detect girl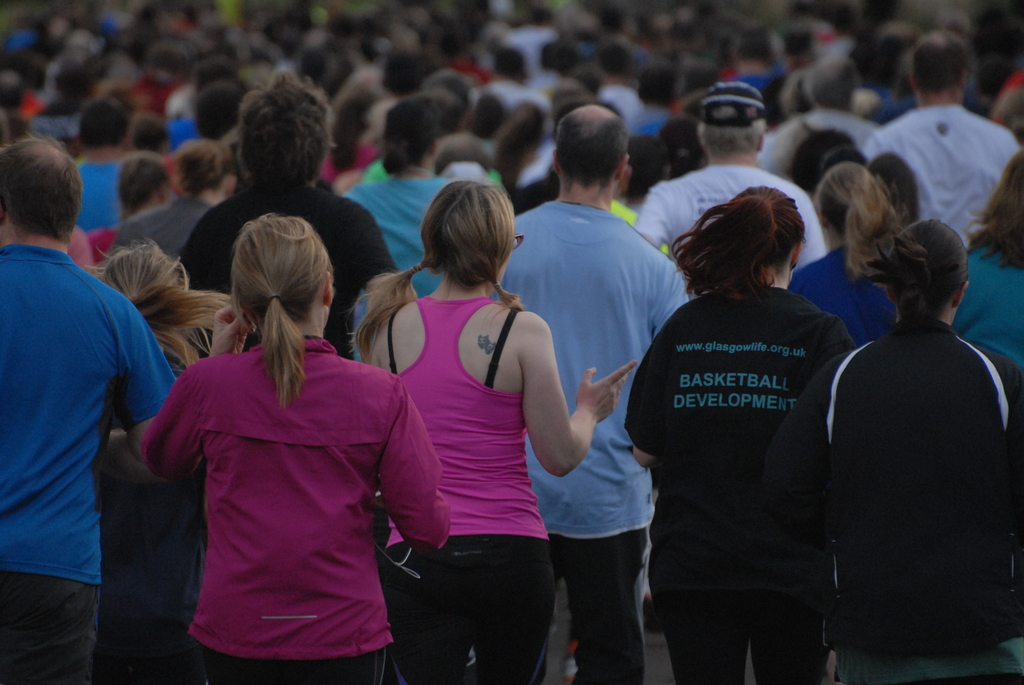
x1=142 y1=210 x2=452 y2=684
